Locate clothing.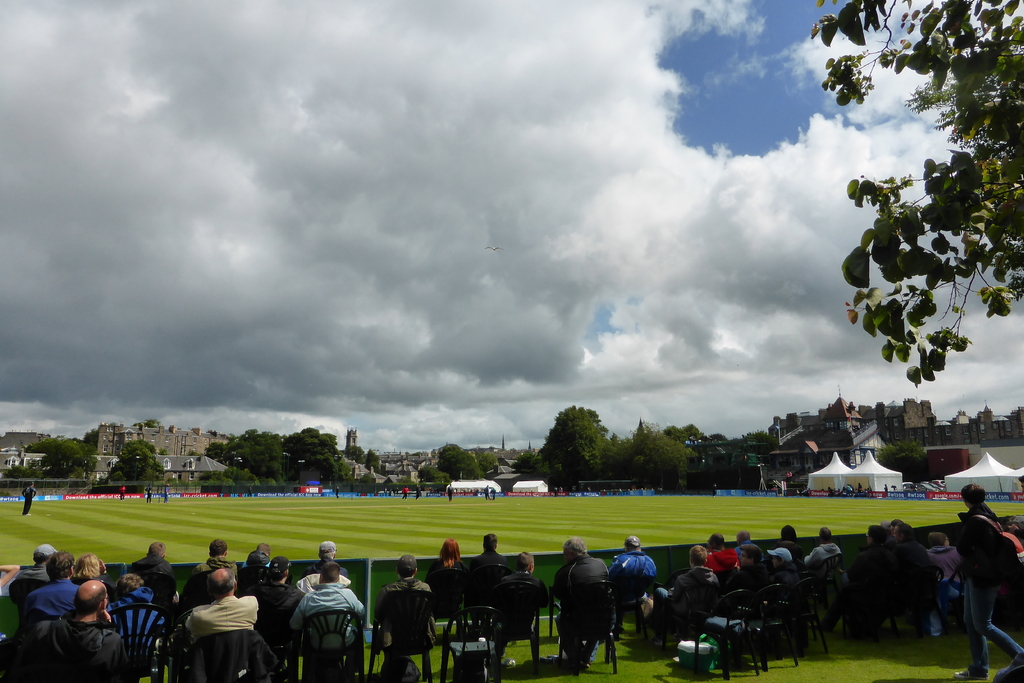
Bounding box: 612/549/667/625.
